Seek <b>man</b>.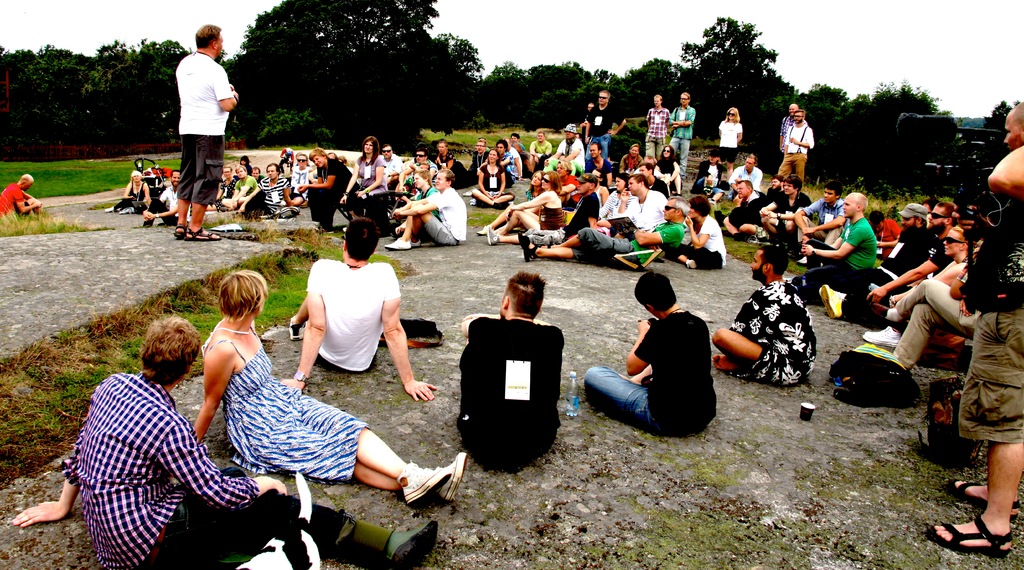
box(397, 153, 441, 181).
